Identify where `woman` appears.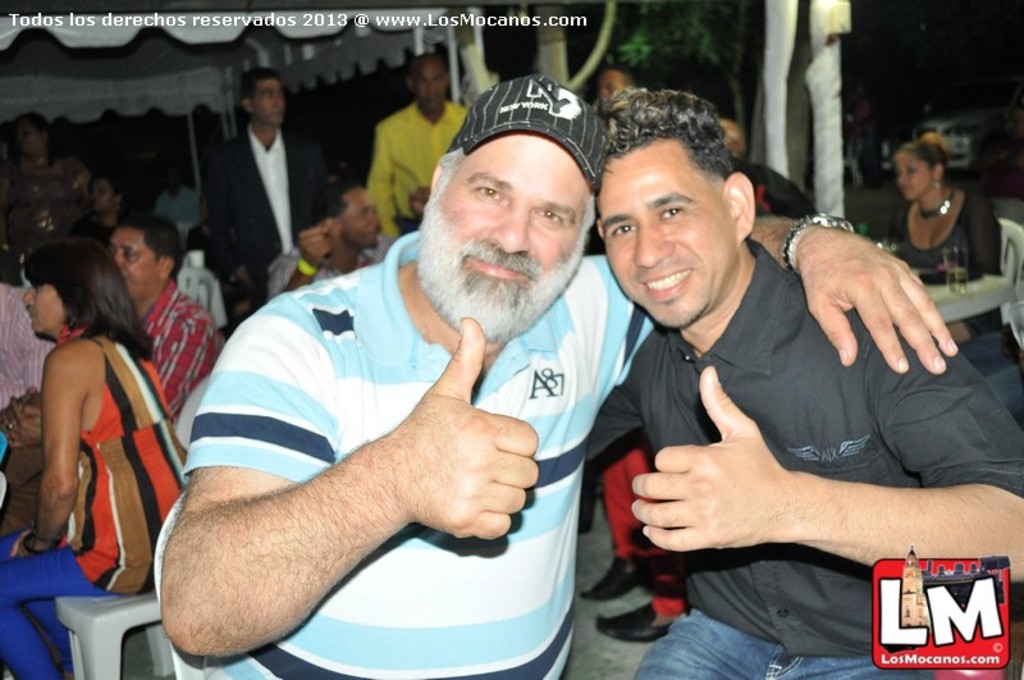
Appears at BBox(881, 131, 1002, 289).
